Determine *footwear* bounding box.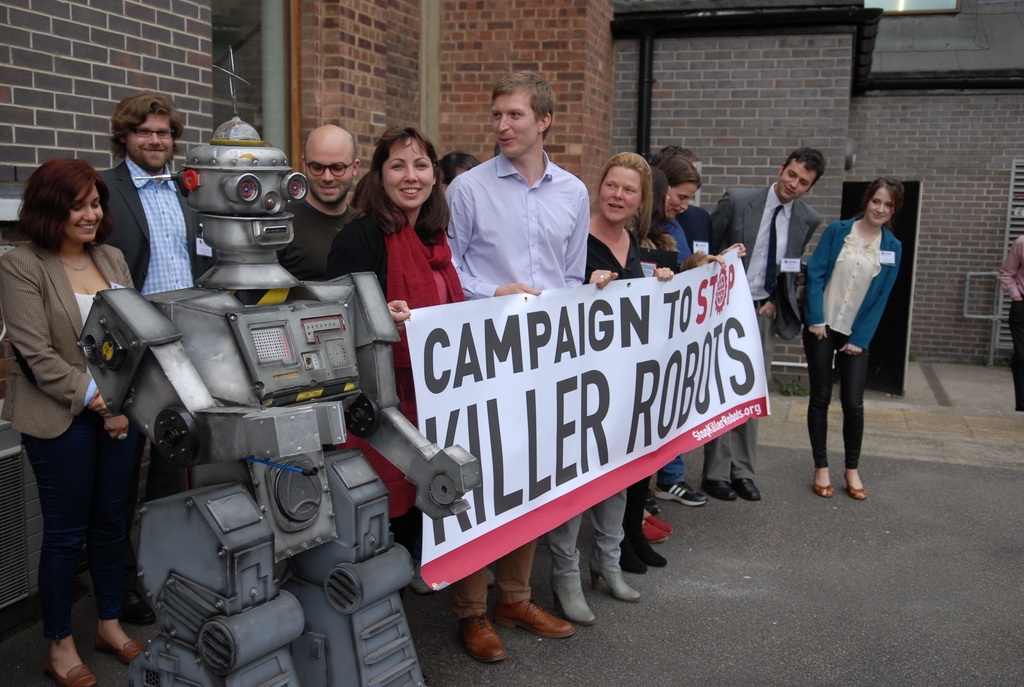
Determined: bbox(621, 542, 667, 573).
